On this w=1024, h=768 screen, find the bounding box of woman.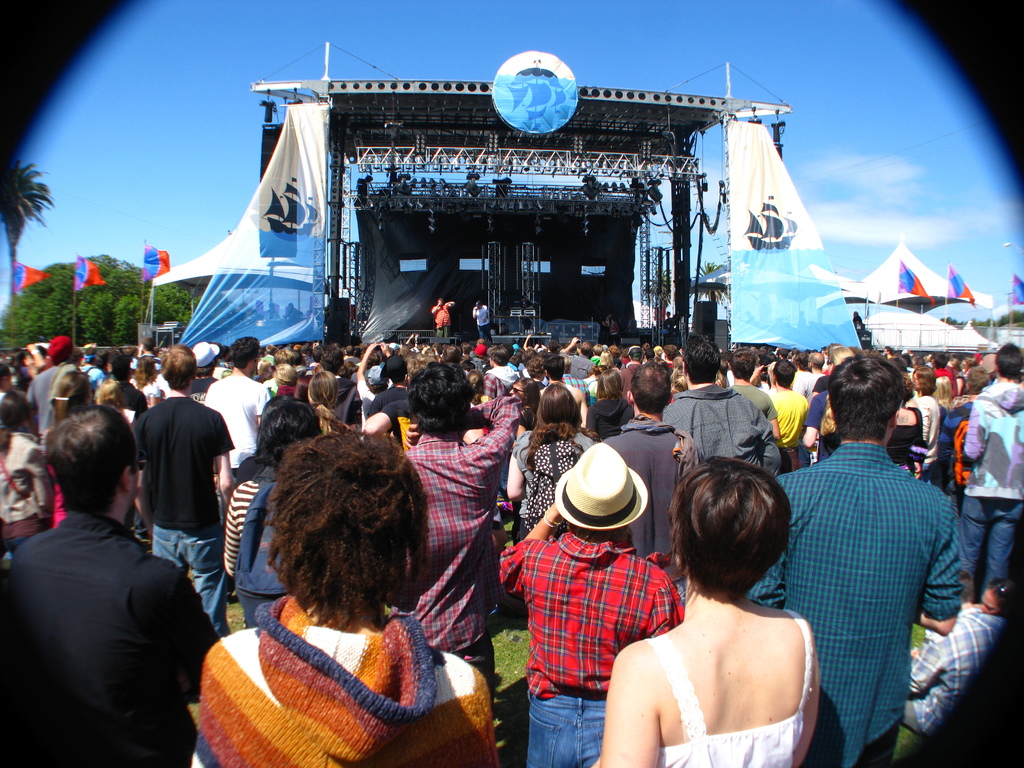
Bounding box: [left=131, top=353, right=163, bottom=406].
